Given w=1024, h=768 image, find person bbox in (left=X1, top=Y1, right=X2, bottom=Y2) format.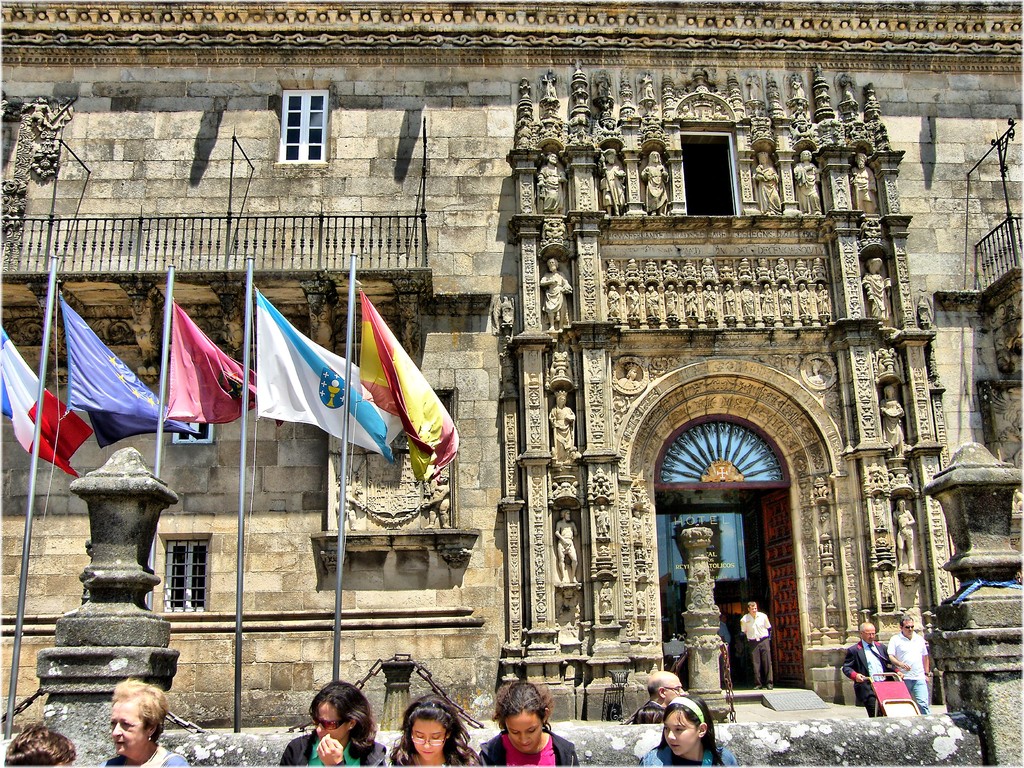
(left=599, top=148, right=627, bottom=214).
